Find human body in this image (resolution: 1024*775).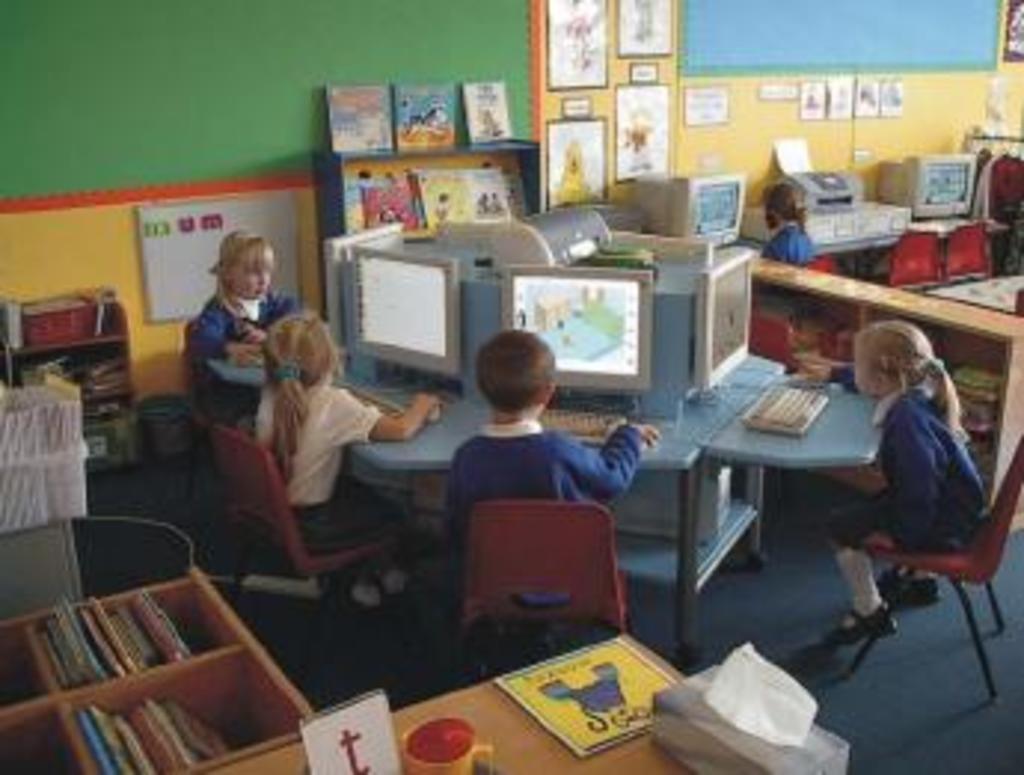
bbox=[849, 297, 997, 632].
